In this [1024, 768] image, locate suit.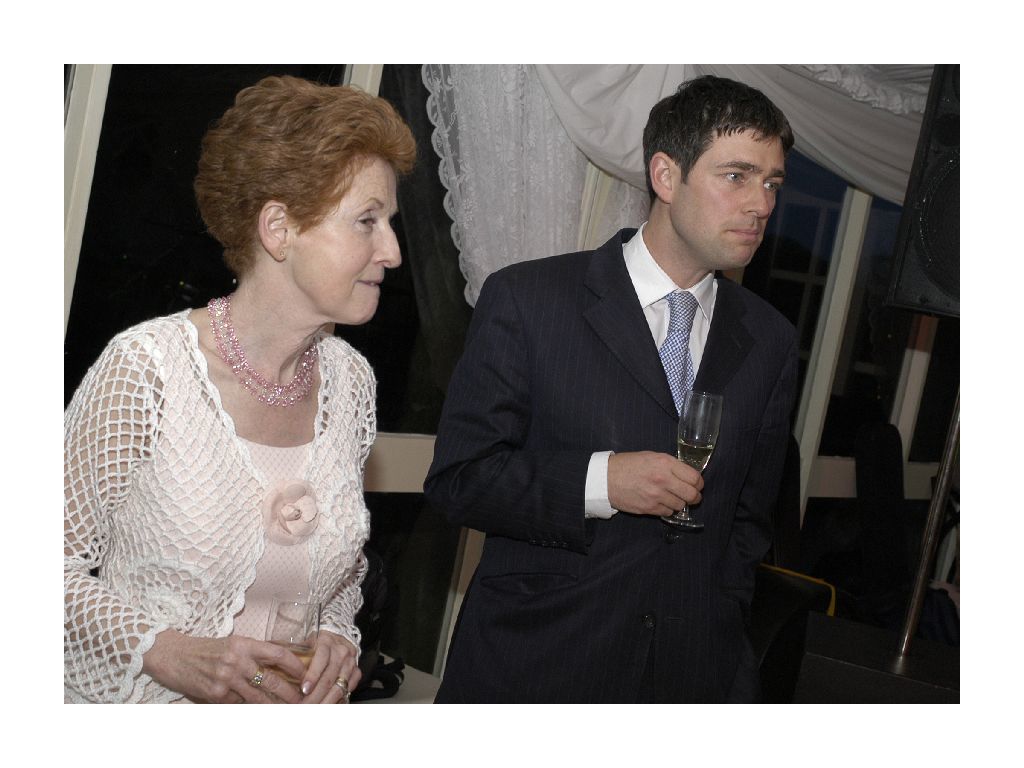
Bounding box: pyautogui.locateOnScreen(429, 82, 816, 689).
